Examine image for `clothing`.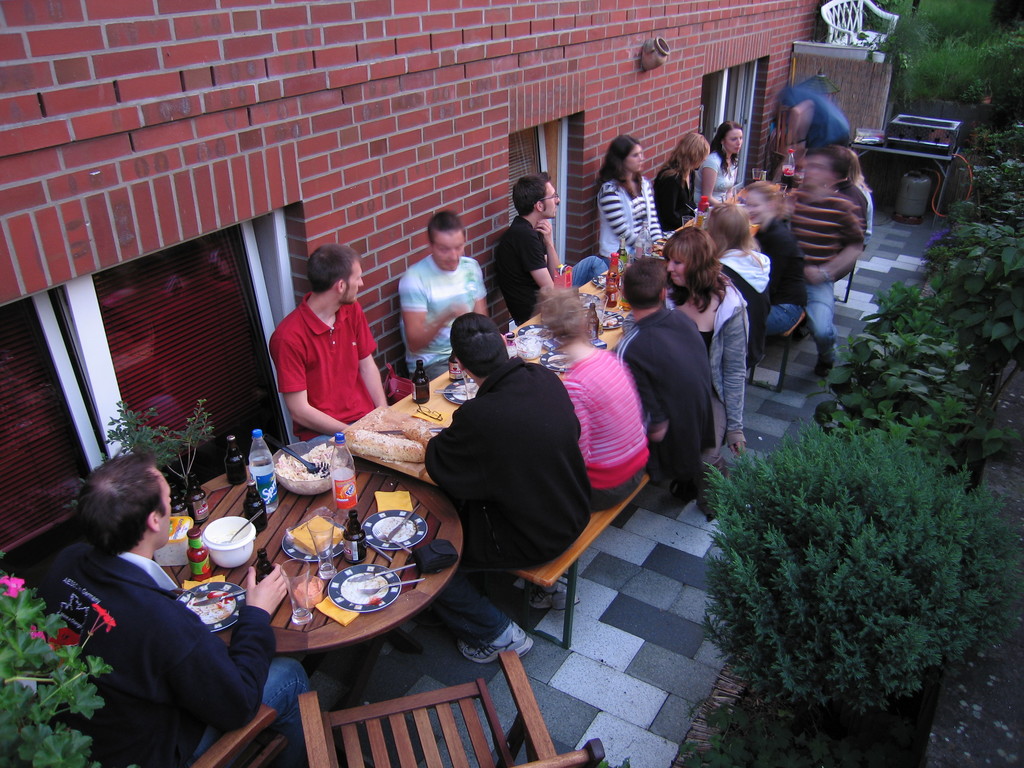
Examination result: {"left": 618, "top": 307, "right": 718, "bottom": 490}.
